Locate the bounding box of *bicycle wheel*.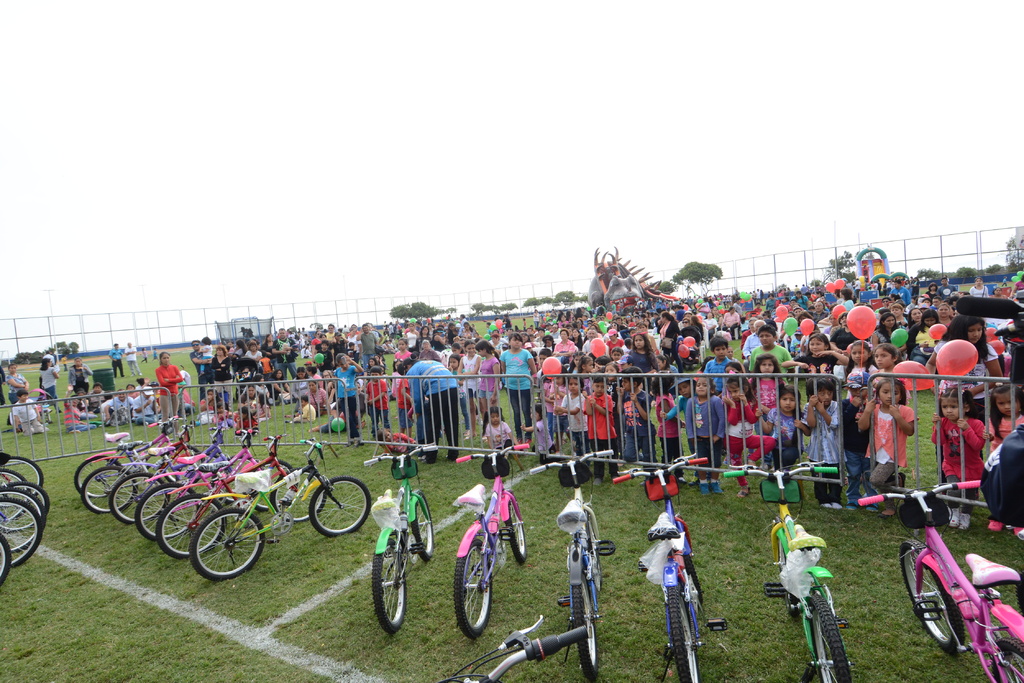
Bounding box: {"left": 0, "top": 467, "right": 30, "bottom": 518}.
